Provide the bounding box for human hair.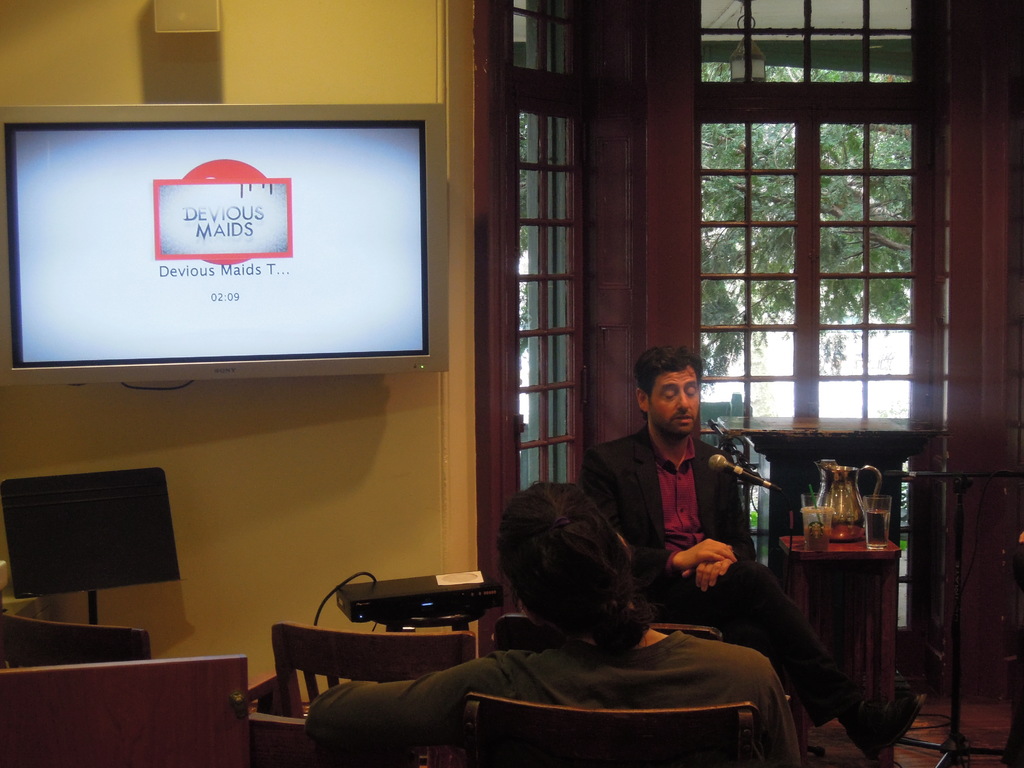
box(489, 479, 636, 631).
